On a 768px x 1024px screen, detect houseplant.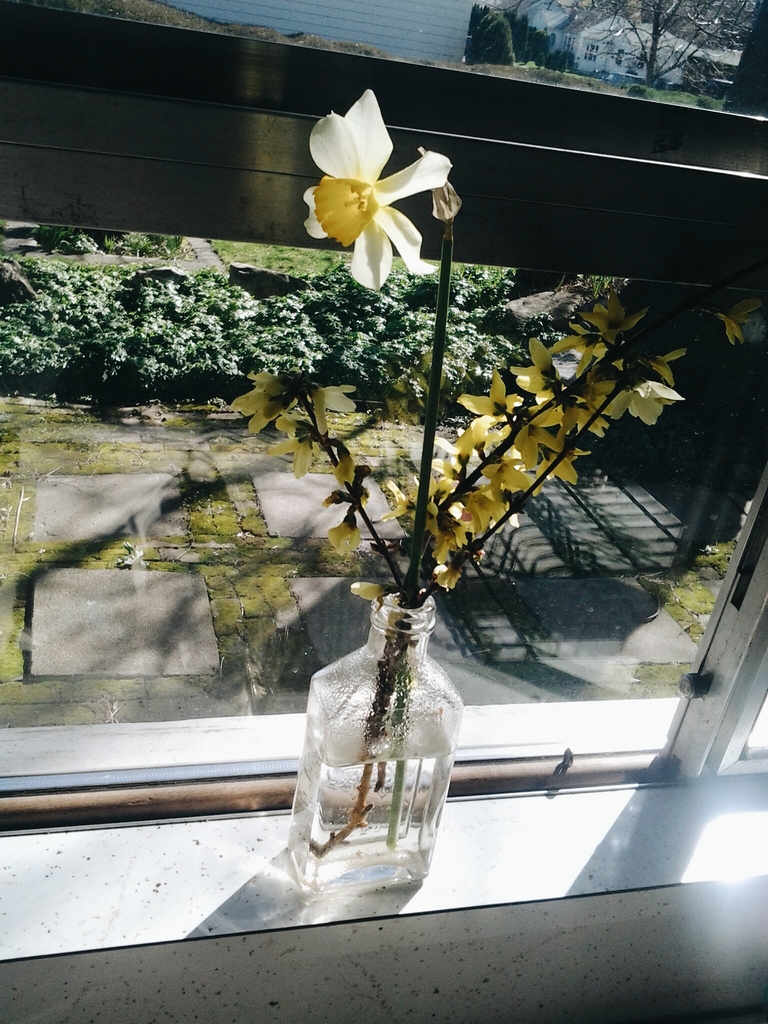
region(266, 114, 714, 889).
